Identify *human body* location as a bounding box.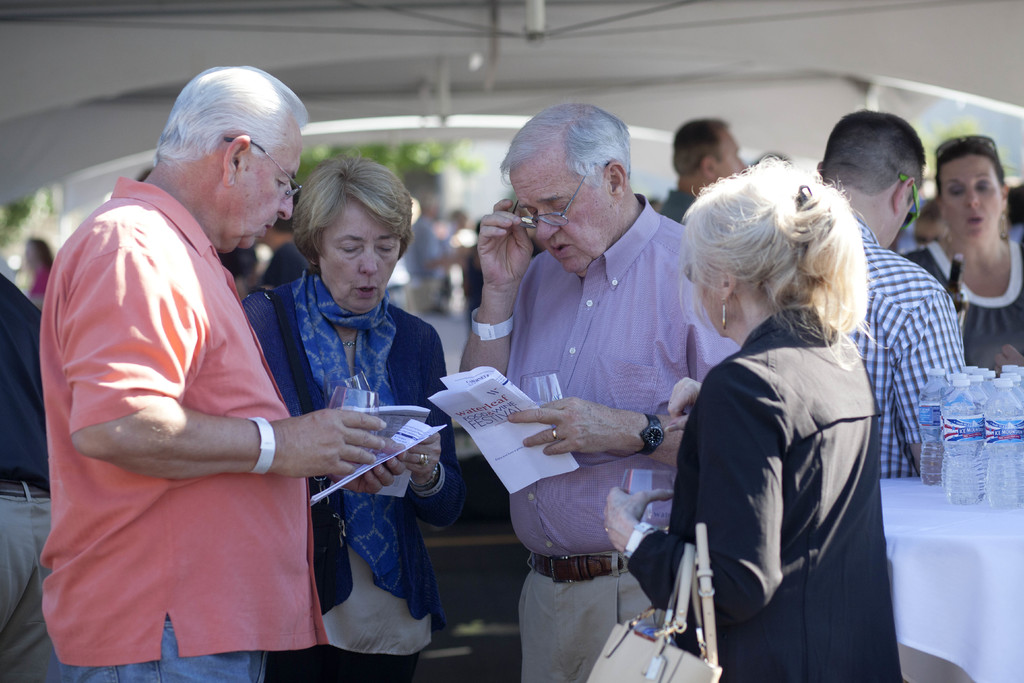
x1=452, y1=98, x2=742, y2=682.
